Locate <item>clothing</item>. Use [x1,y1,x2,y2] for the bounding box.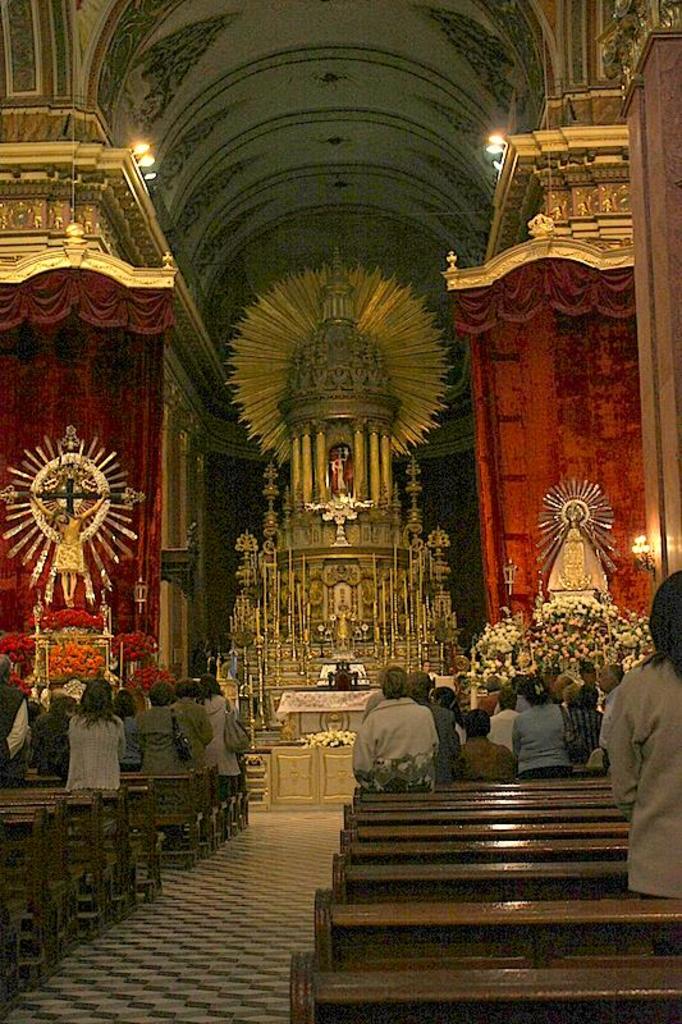
[31,712,70,772].
